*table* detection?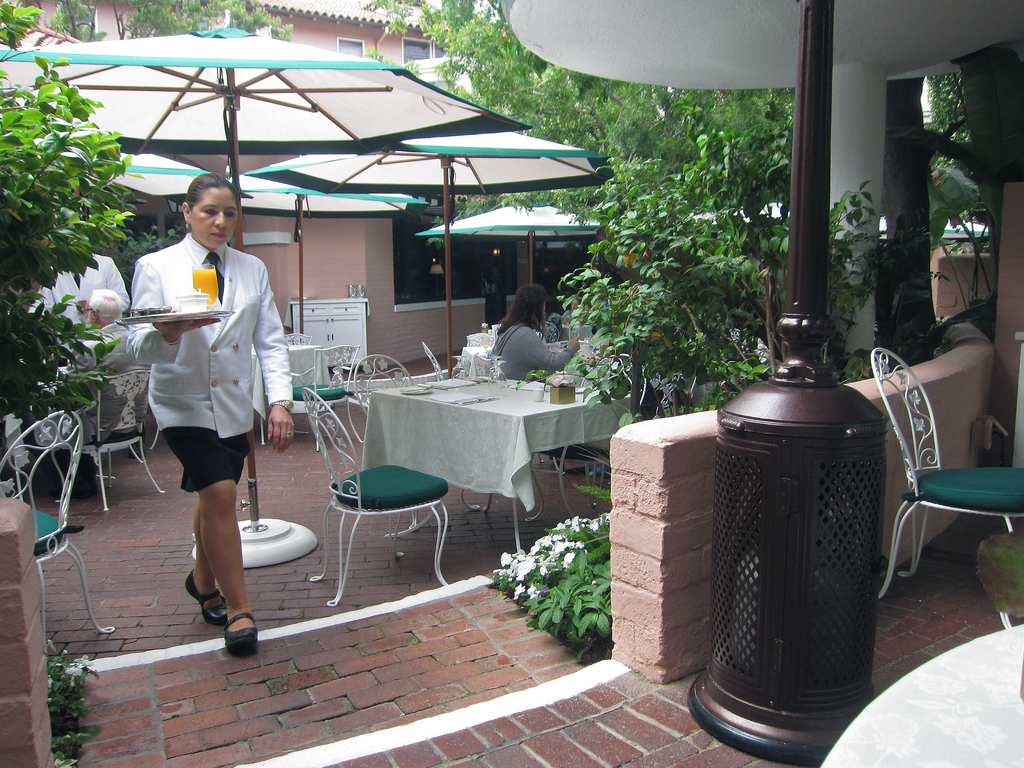
left=253, top=346, right=322, bottom=438
